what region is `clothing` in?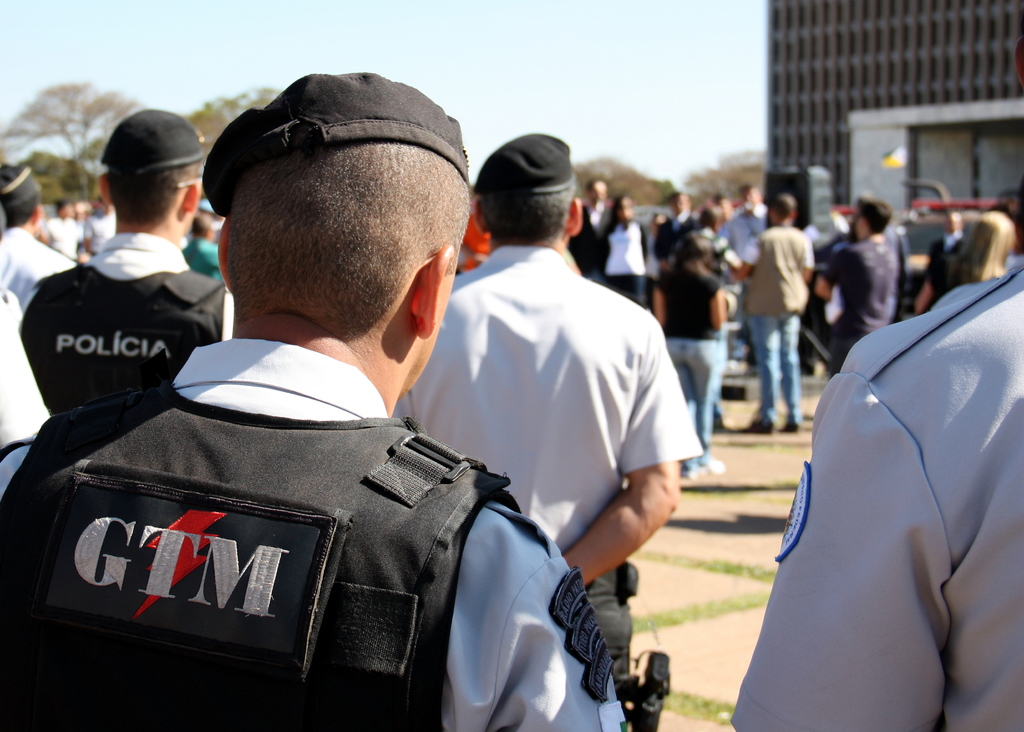
left=390, top=244, right=701, bottom=706.
